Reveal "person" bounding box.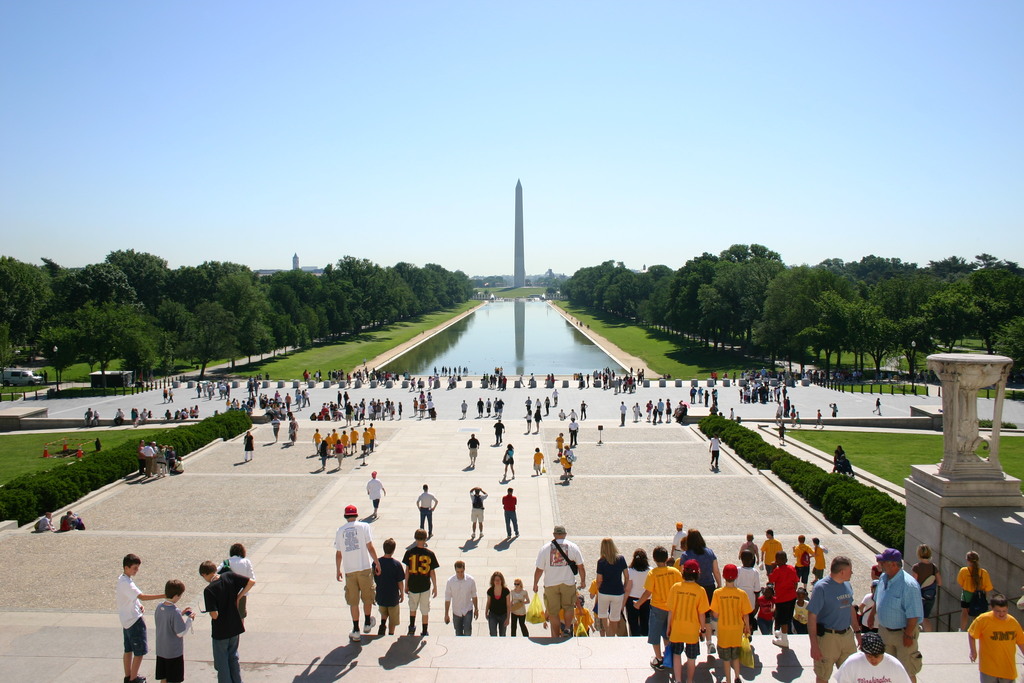
Revealed: bbox=[657, 397, 664, 421].
